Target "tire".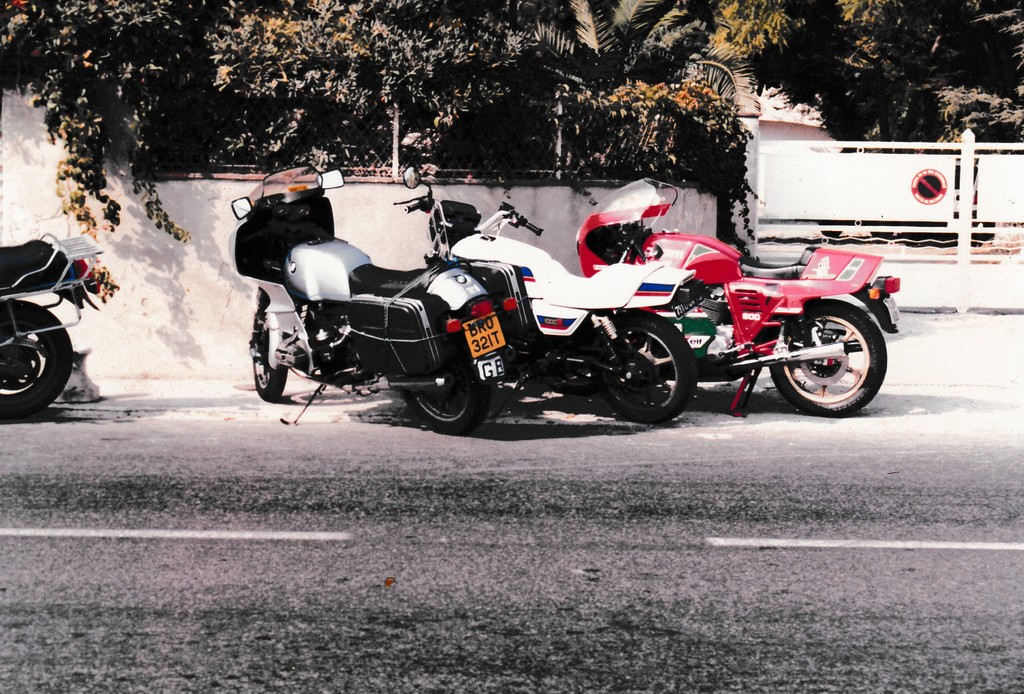
Target region: x1=600 y1=311 x2=698 y2=421.
